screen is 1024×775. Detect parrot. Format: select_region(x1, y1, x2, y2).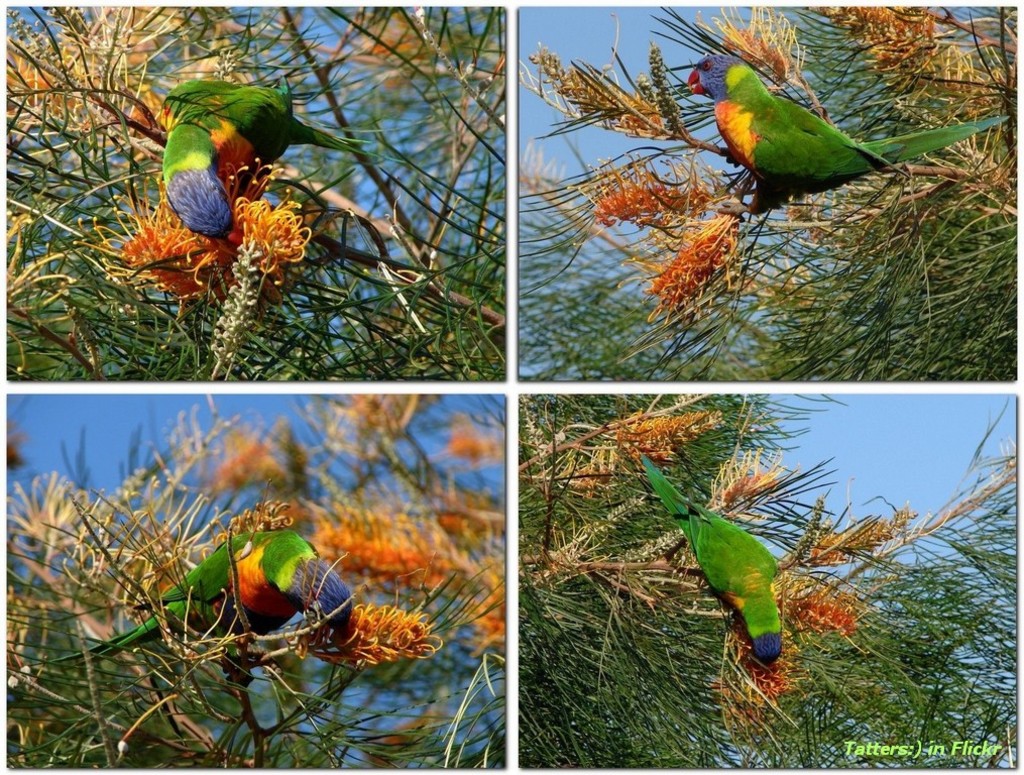
select_region(34, 529, 355, 663).
